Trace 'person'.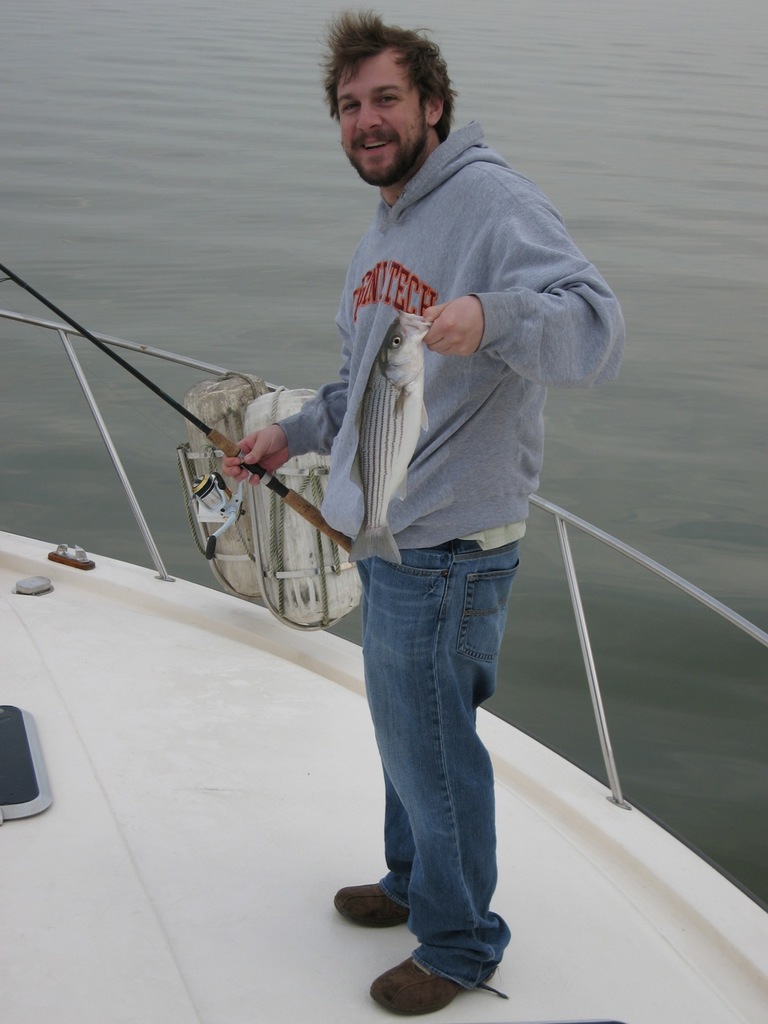
Traced to bbox=[229, 2, 630, 1019].
